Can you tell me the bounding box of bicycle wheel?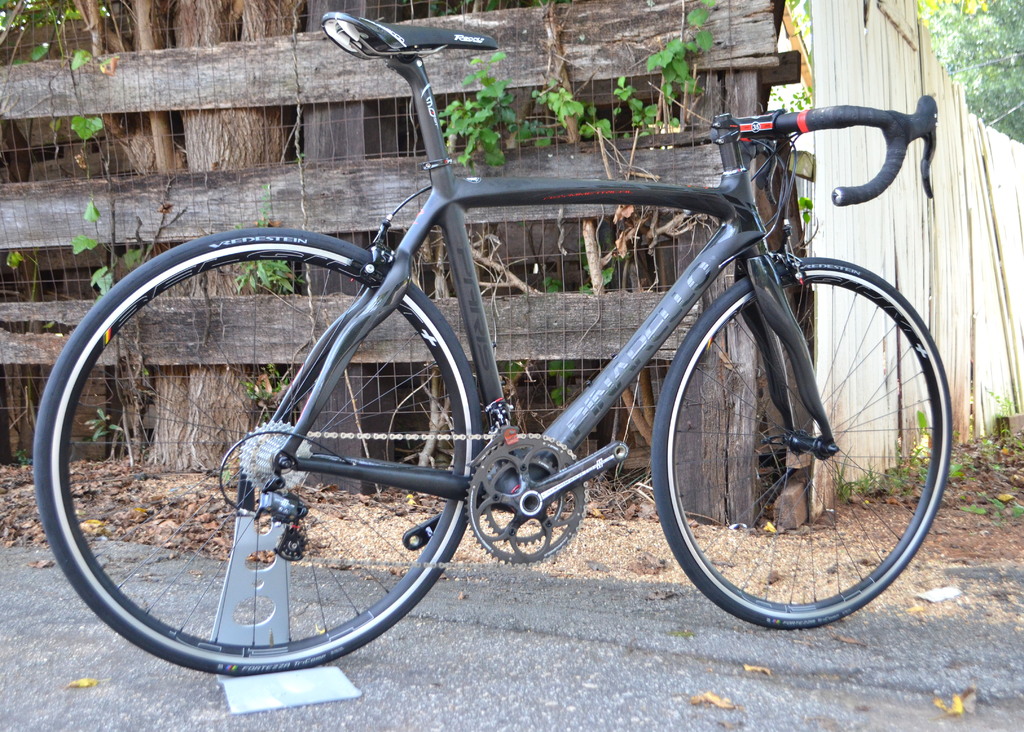
31,227,483,676.
